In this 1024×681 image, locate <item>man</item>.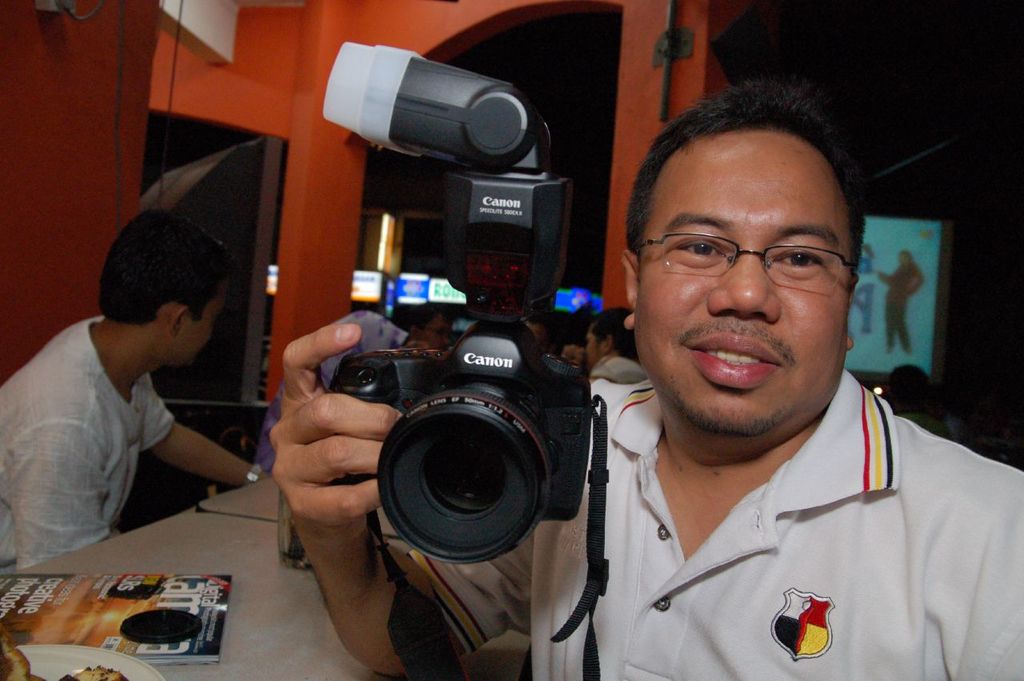
Bounding box: (x1=269, y1=79, x2=1023, y2=680).
